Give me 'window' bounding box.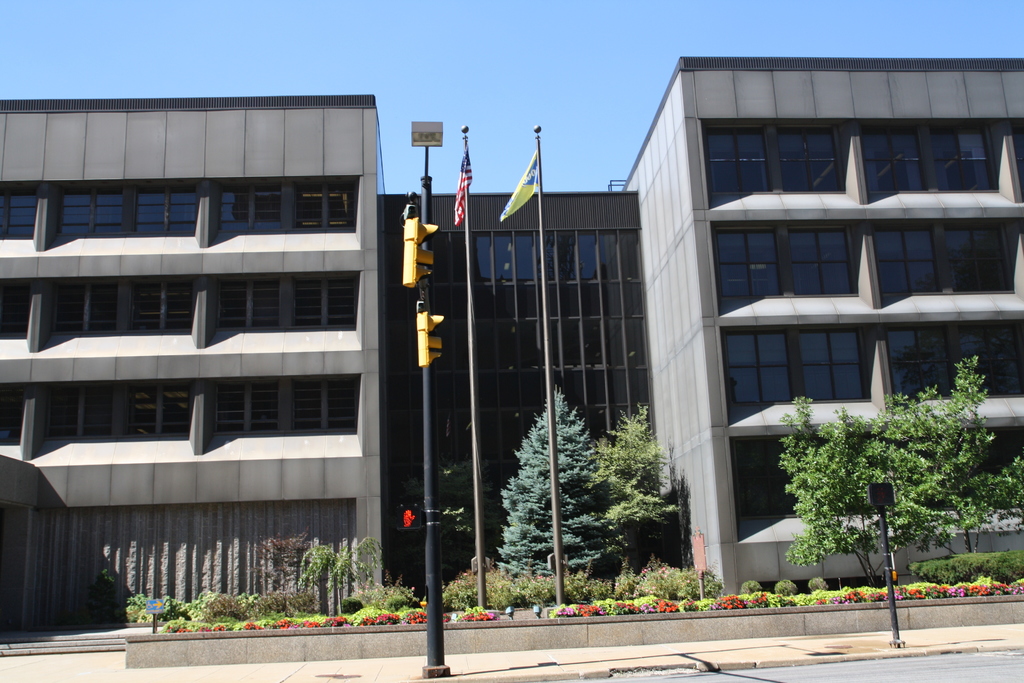
[216, 378, 357, 435].
